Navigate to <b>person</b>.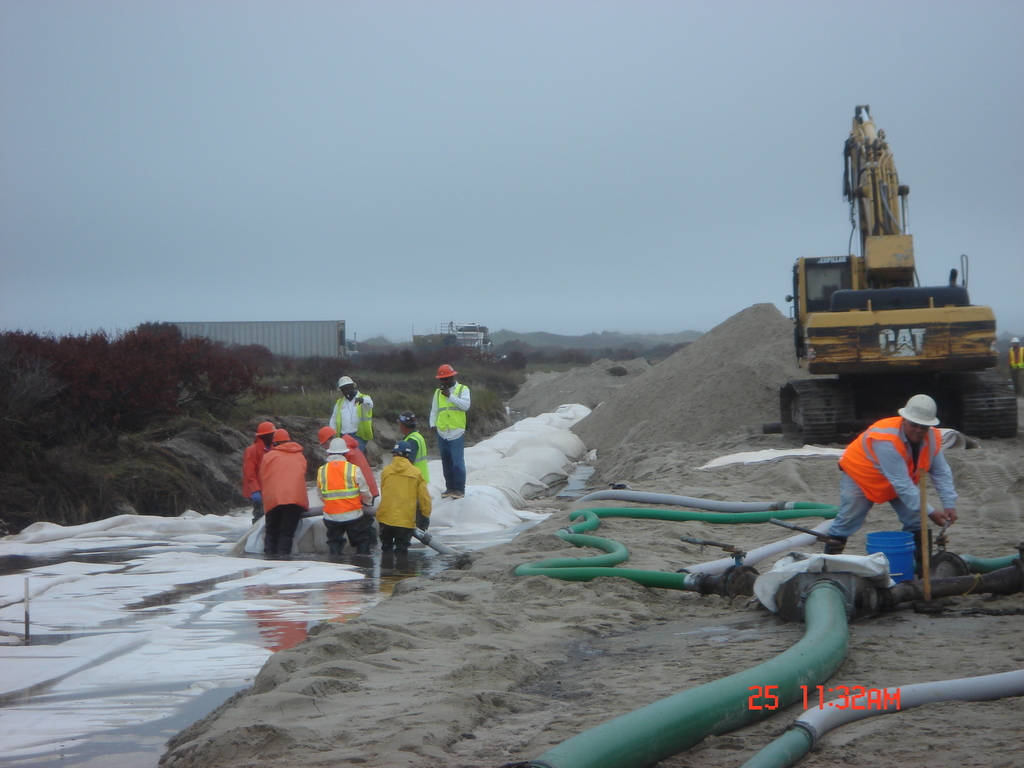
Navigation target: (x1=239, y1=421, x2=277, y2=524).
